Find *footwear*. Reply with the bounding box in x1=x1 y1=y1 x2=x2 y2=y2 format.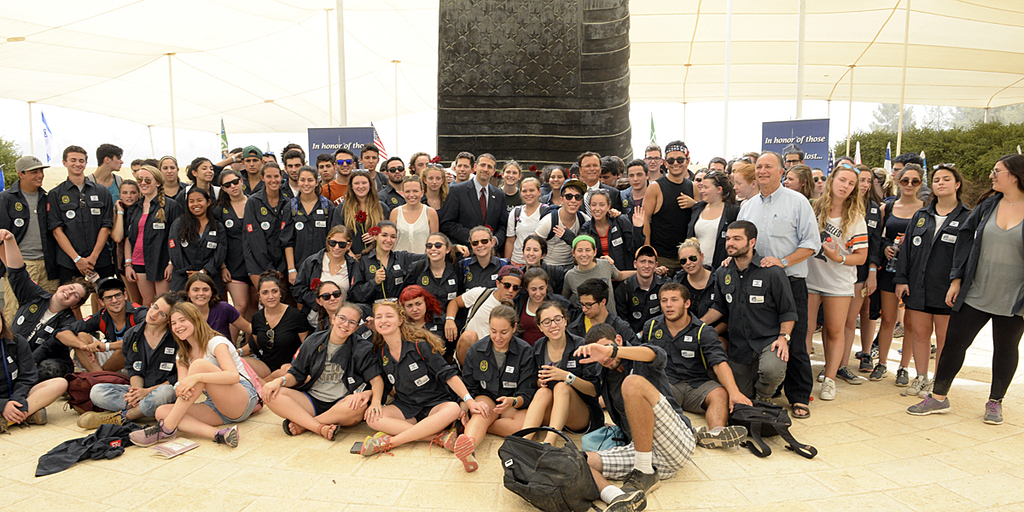
x1=455 y1=435 x2=480 y2=474.
